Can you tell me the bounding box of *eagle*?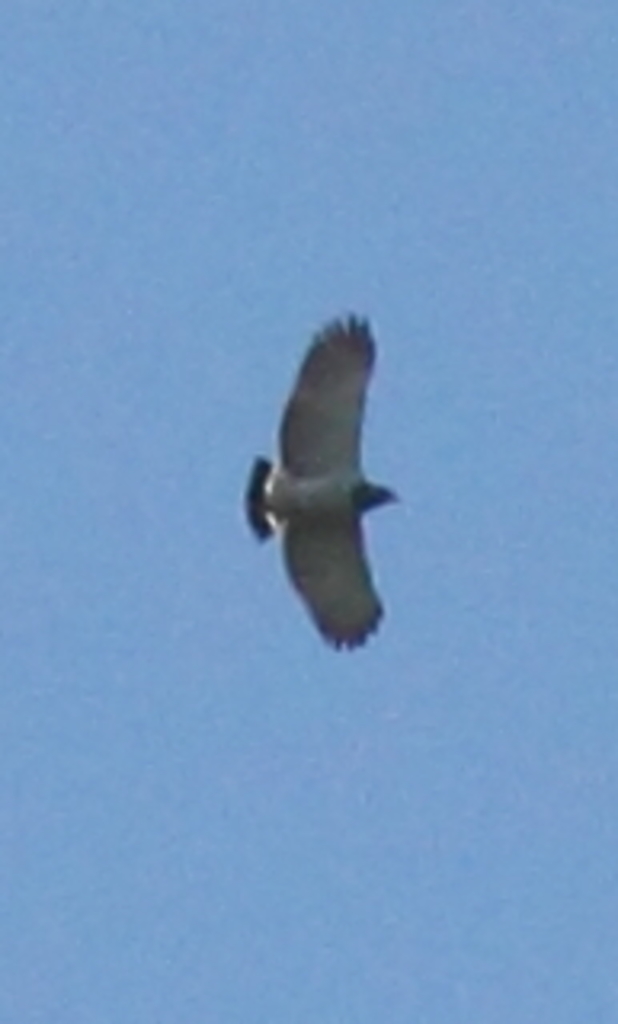
<bbox>234, 304, 403, 659</bbox>.
